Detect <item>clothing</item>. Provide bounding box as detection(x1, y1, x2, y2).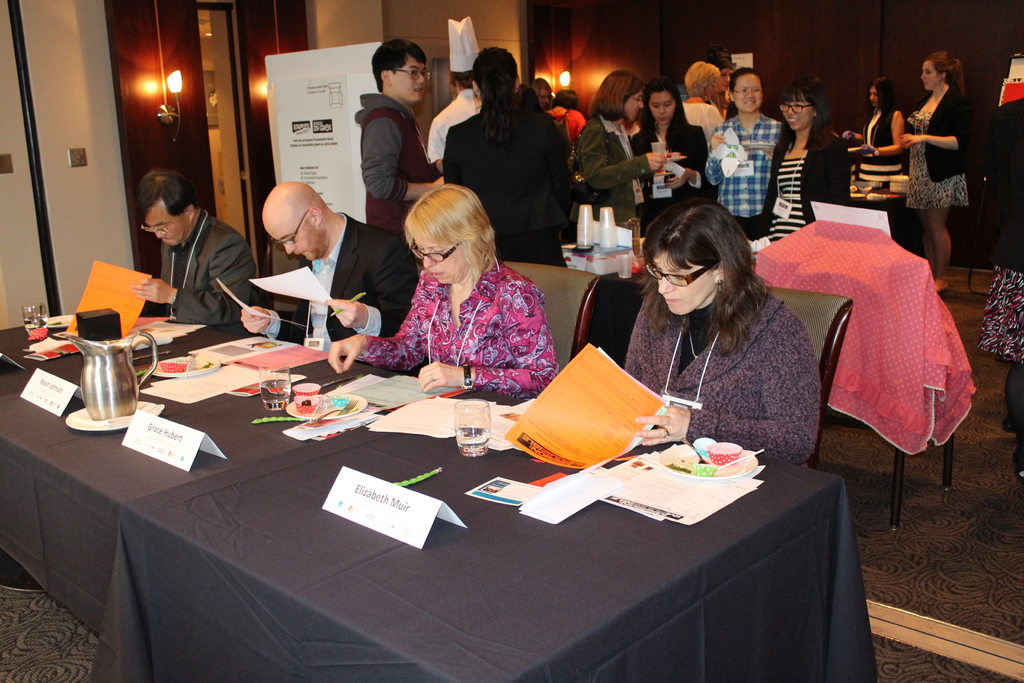
detection(767, 124, 845, 234).
